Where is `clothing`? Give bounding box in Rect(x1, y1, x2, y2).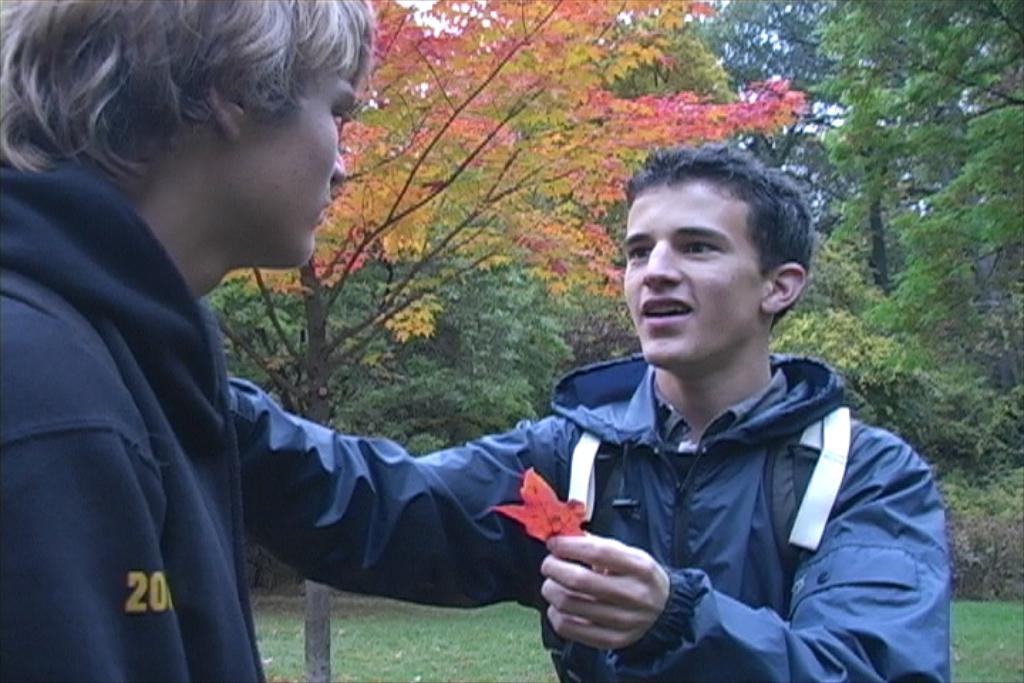
Rect(0, 135, 270, 682).
